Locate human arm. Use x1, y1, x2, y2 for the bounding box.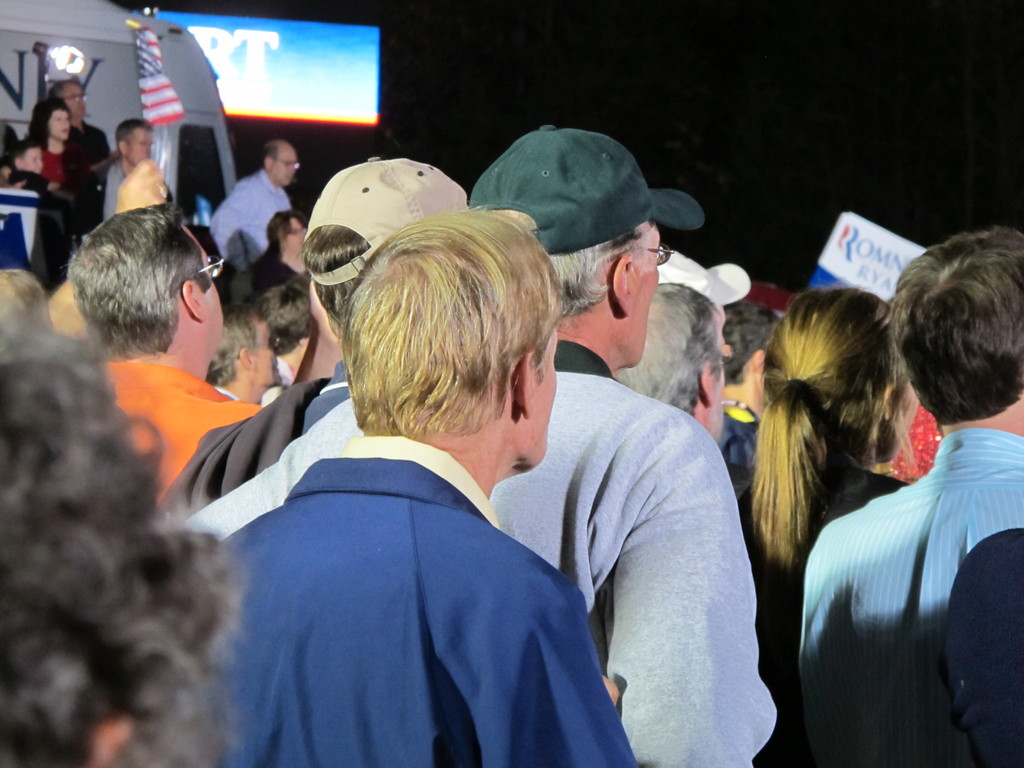
483, 566, 645, 767.
